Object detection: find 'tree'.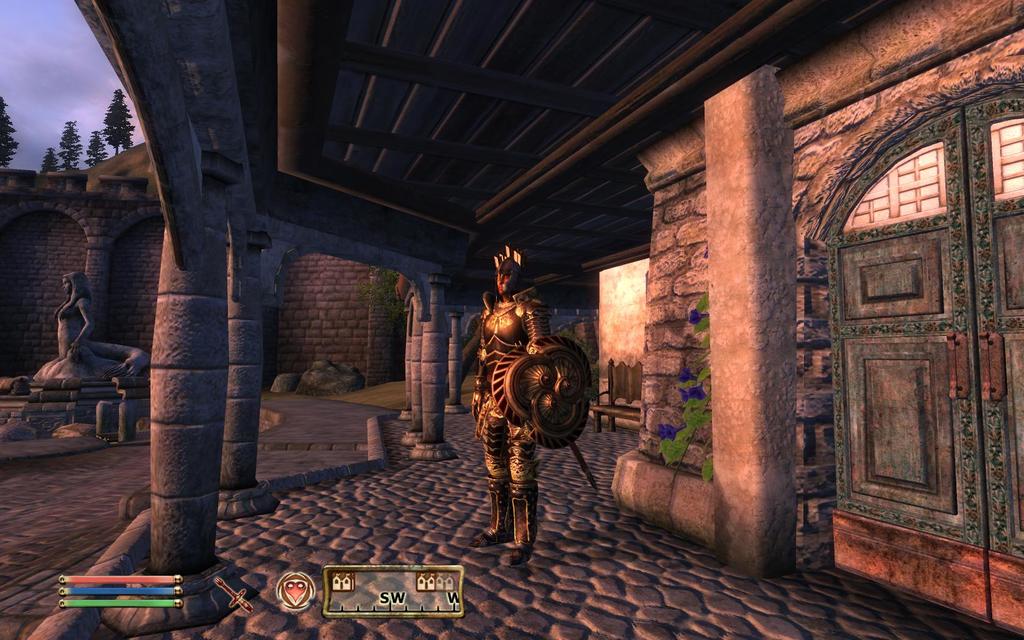
x1=40 y1=147 x2=51 y2=171.
